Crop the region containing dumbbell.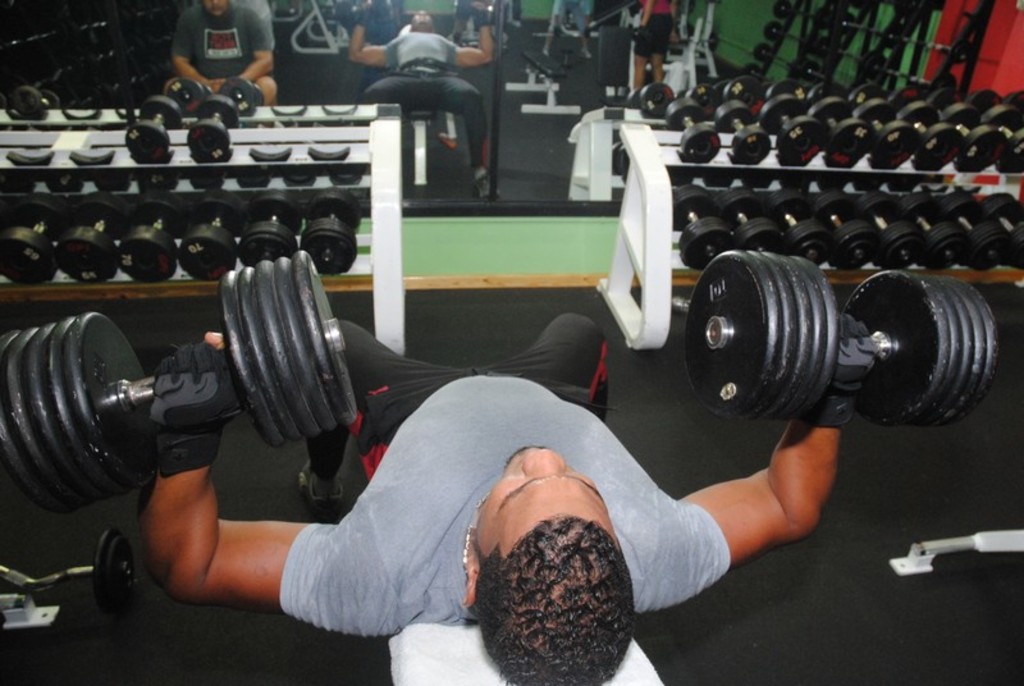
Crop region: pyautogui.locateOnScreen(0, 248, 357, 517).
